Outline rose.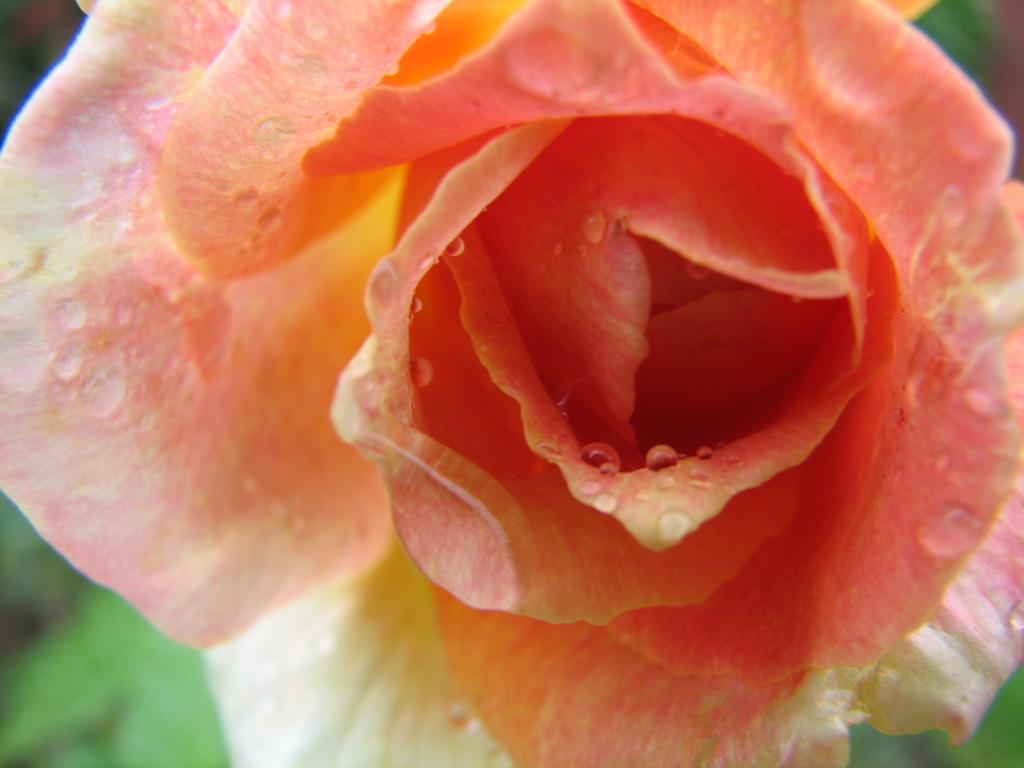
Outline: bbox=(0, 0, 1023, 767).
